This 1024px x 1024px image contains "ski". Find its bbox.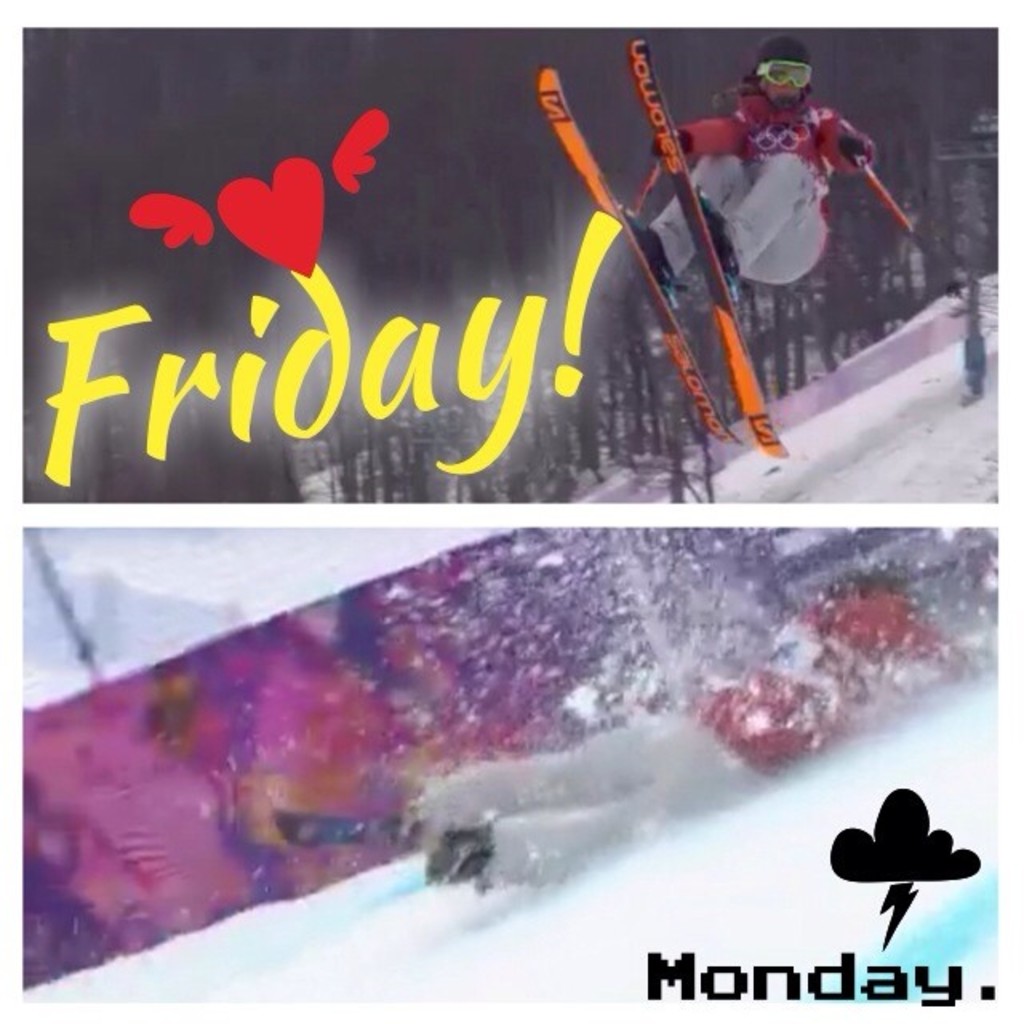
539 59 736 454.
